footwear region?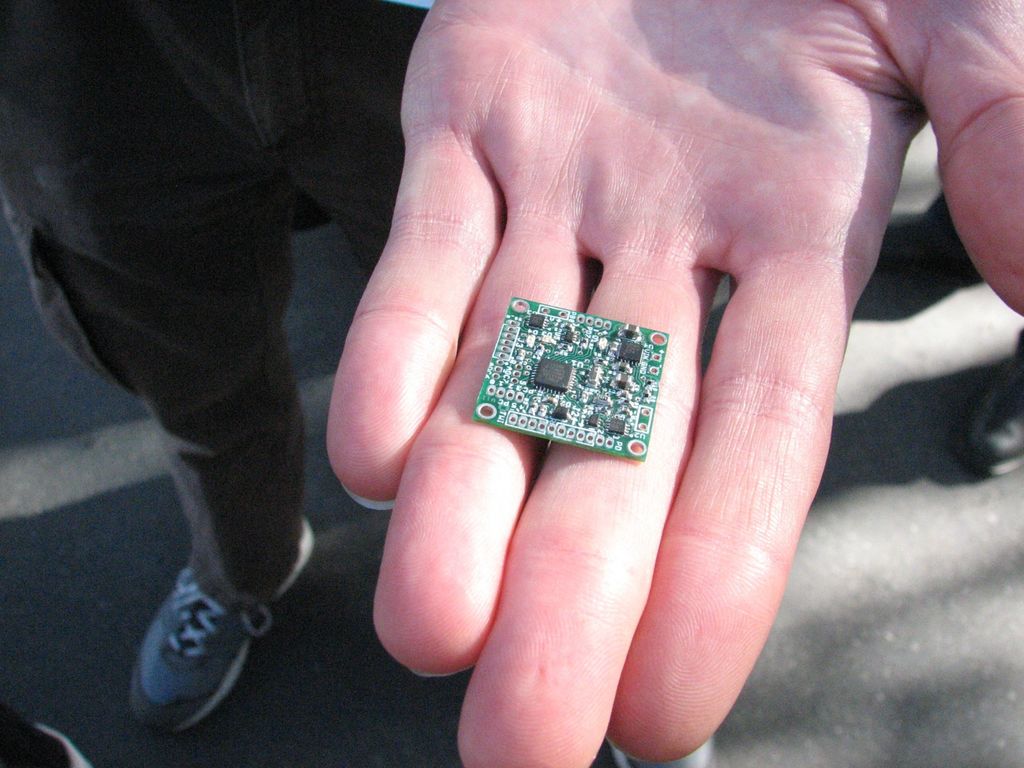
Rect(128, 526, 303, 728)
